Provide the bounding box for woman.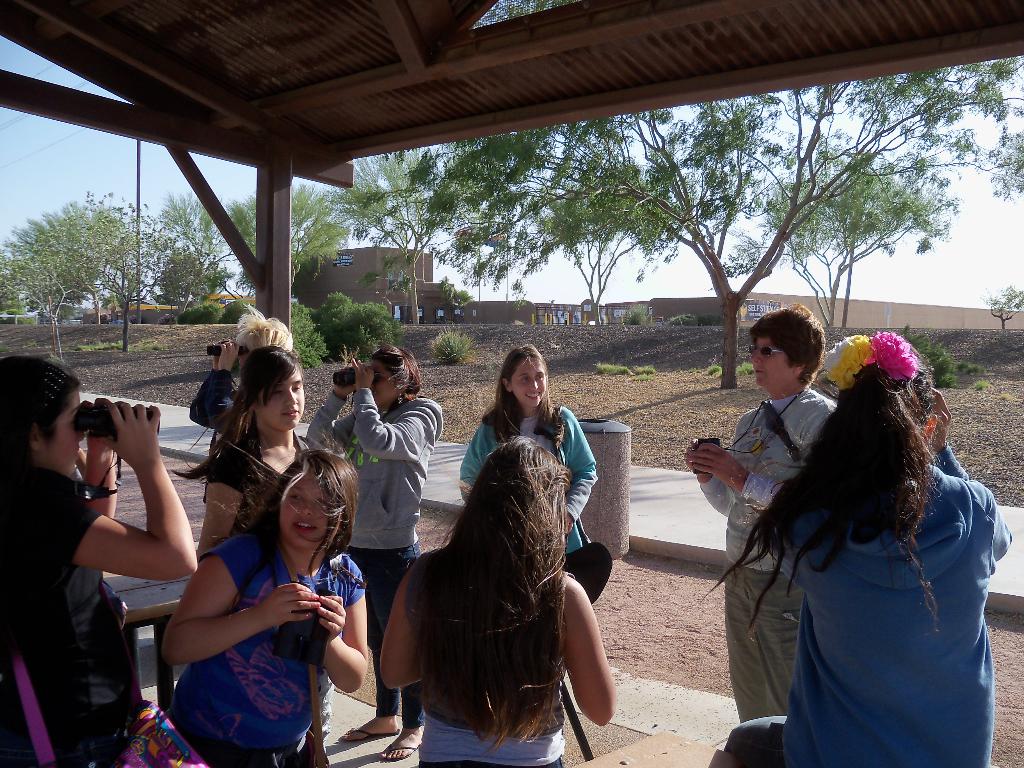
[x1=458, y1=339, x2=598, y2=554].
